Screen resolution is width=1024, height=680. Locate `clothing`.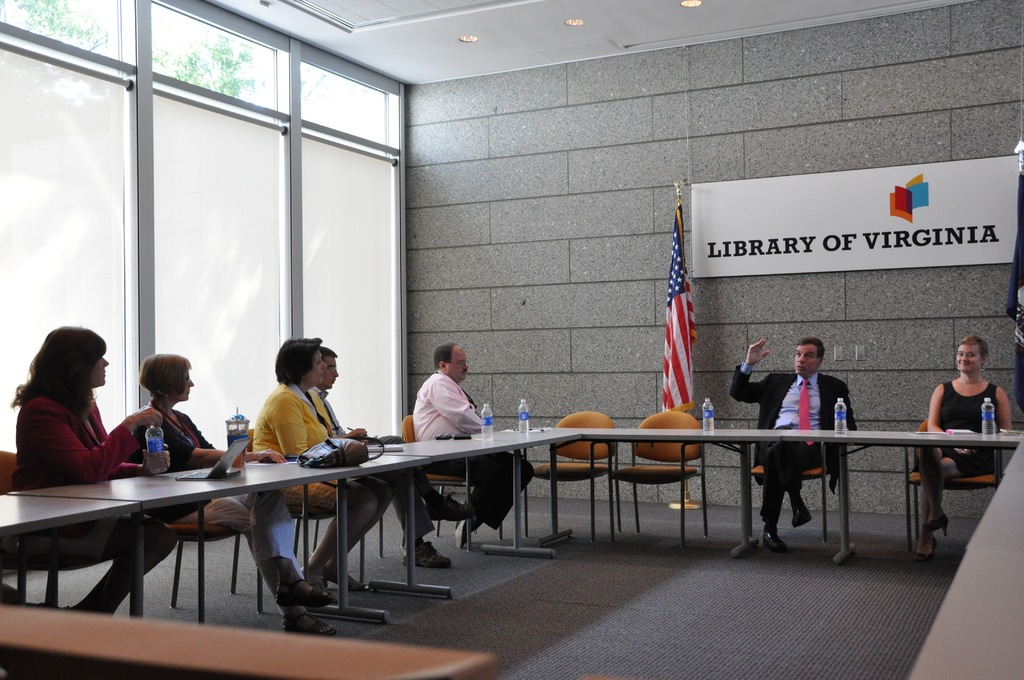
<region>253, 382, 369, 515</region>.
